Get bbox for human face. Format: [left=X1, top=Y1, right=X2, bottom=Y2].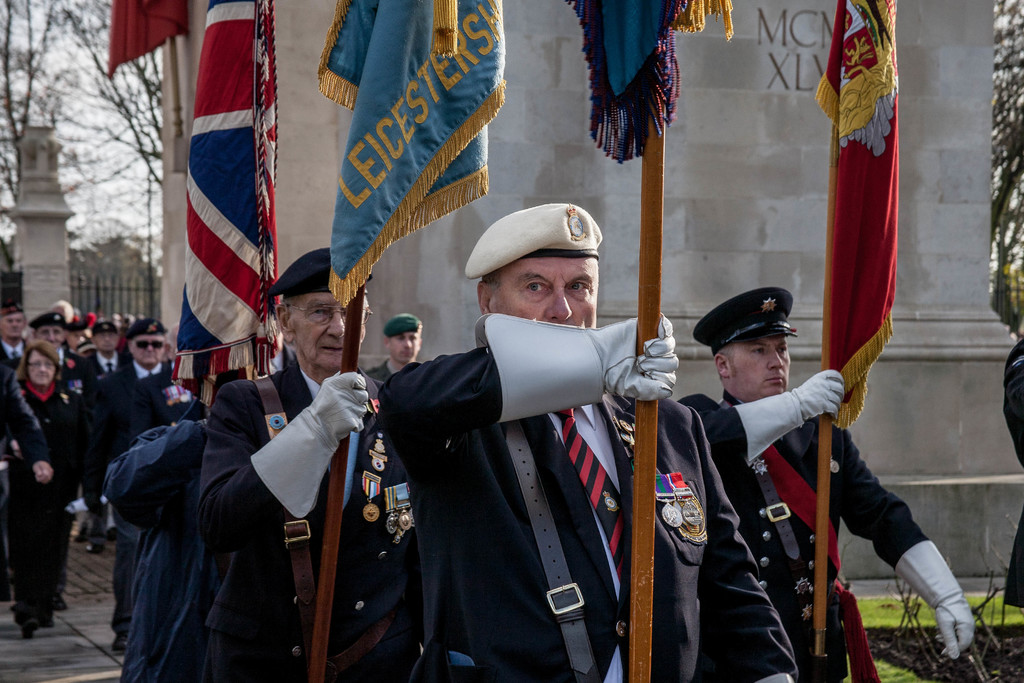
[left=390, top=331, right=421, bottom=363].
